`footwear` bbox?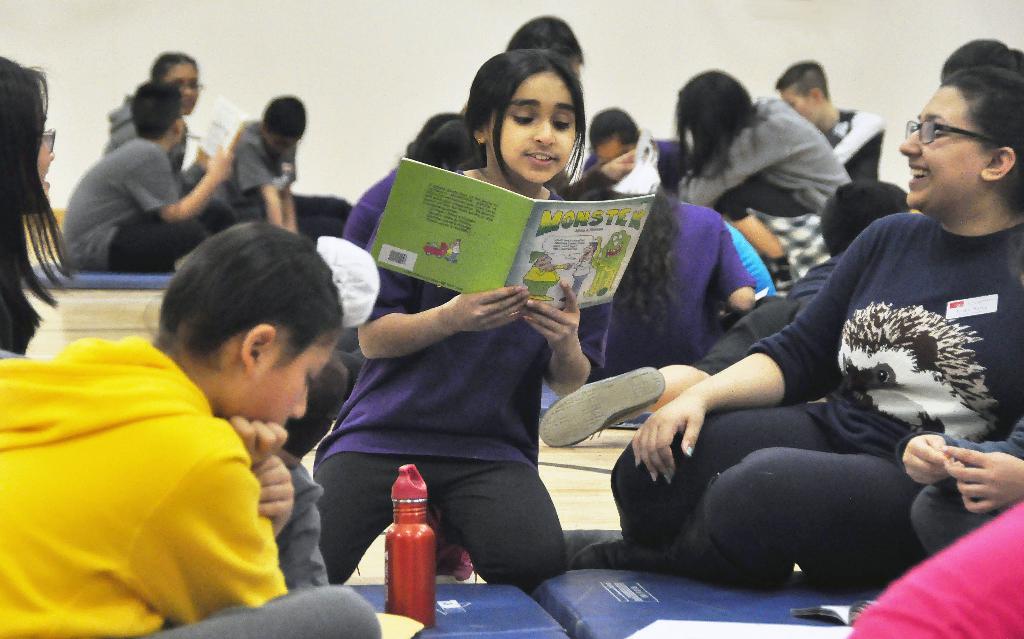
<region>407, 503, 476, 581</region>
